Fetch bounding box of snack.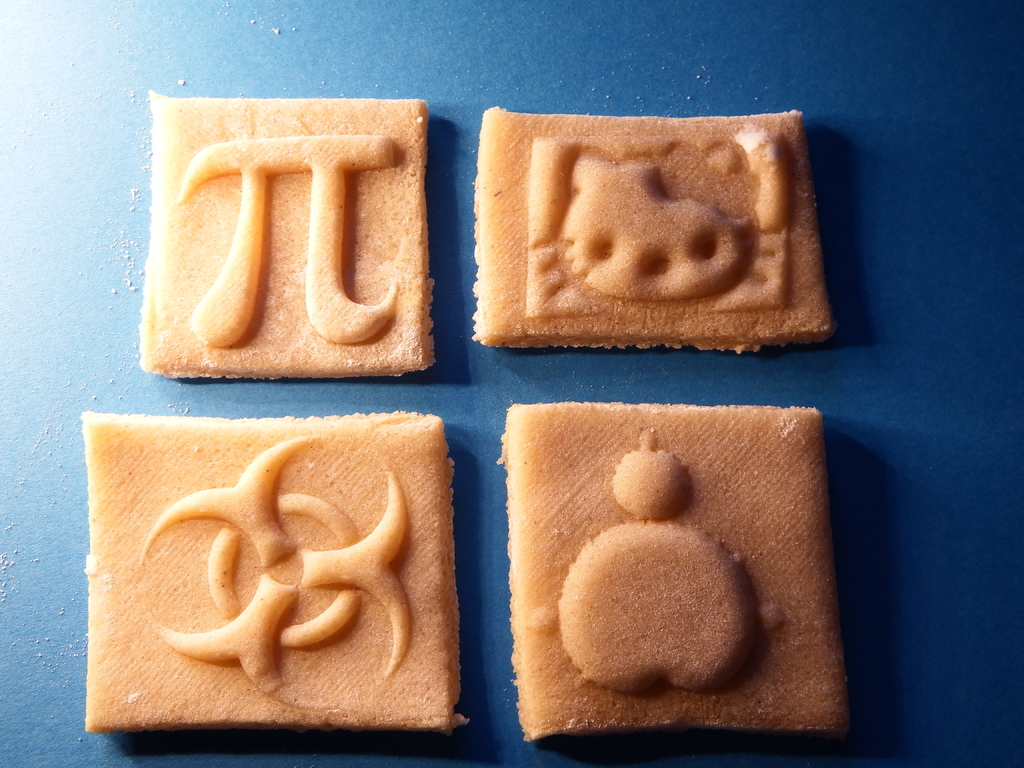
Bbox: box(506, 408, 845, 740).
